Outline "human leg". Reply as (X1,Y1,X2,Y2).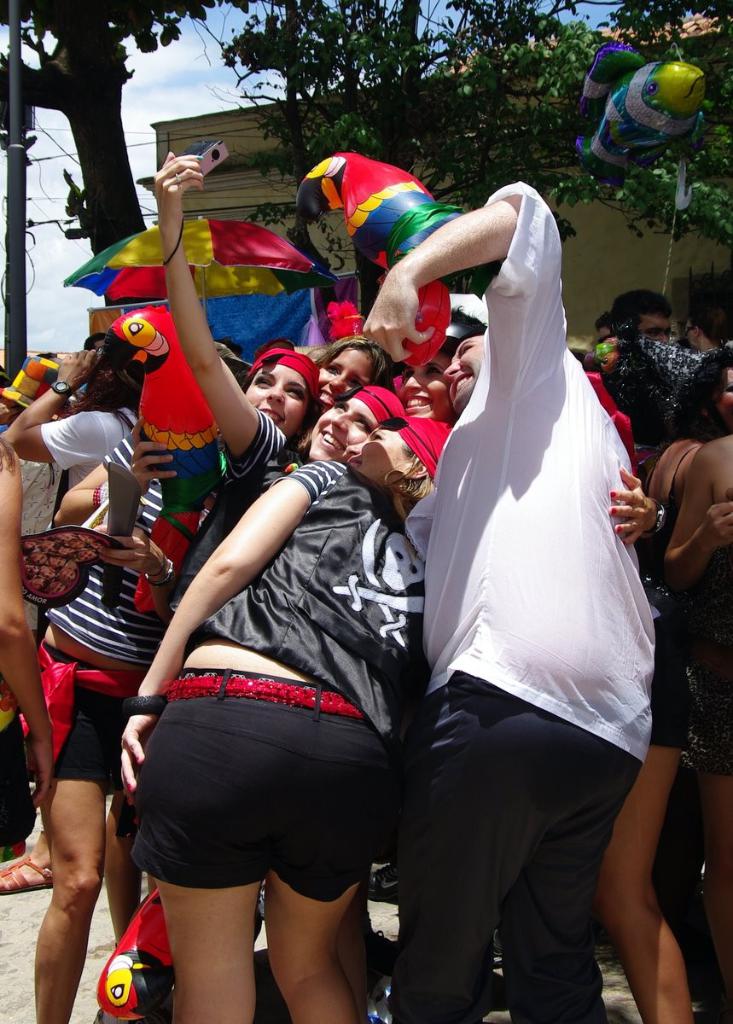
(133,697,272,1023).
